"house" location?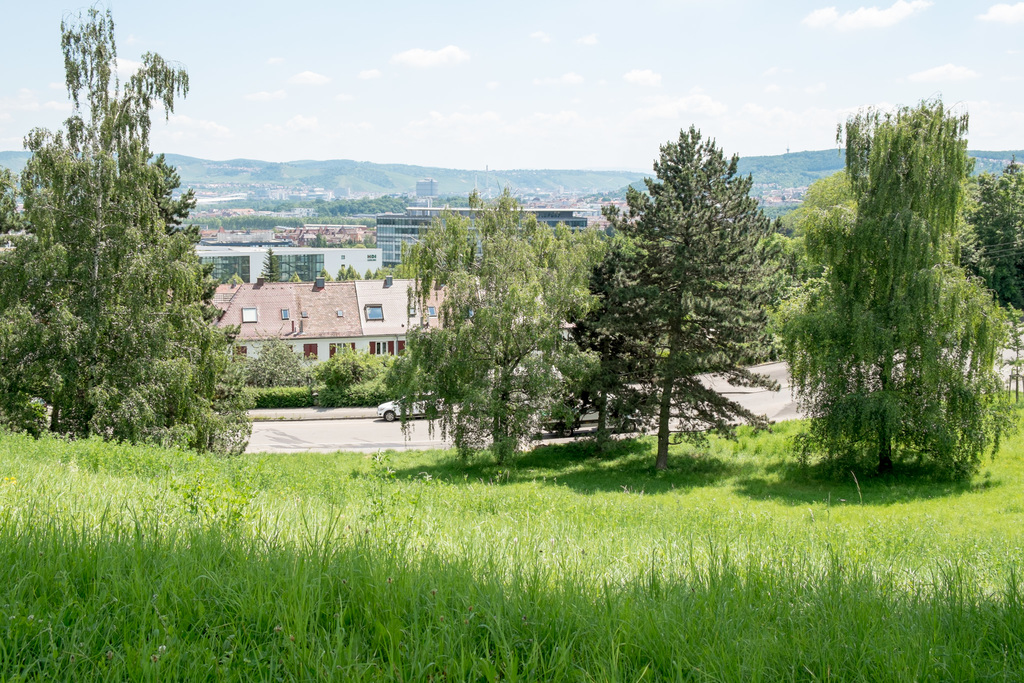
{"left": 189, "top": 241, "right": 388, "bottom": 282}
